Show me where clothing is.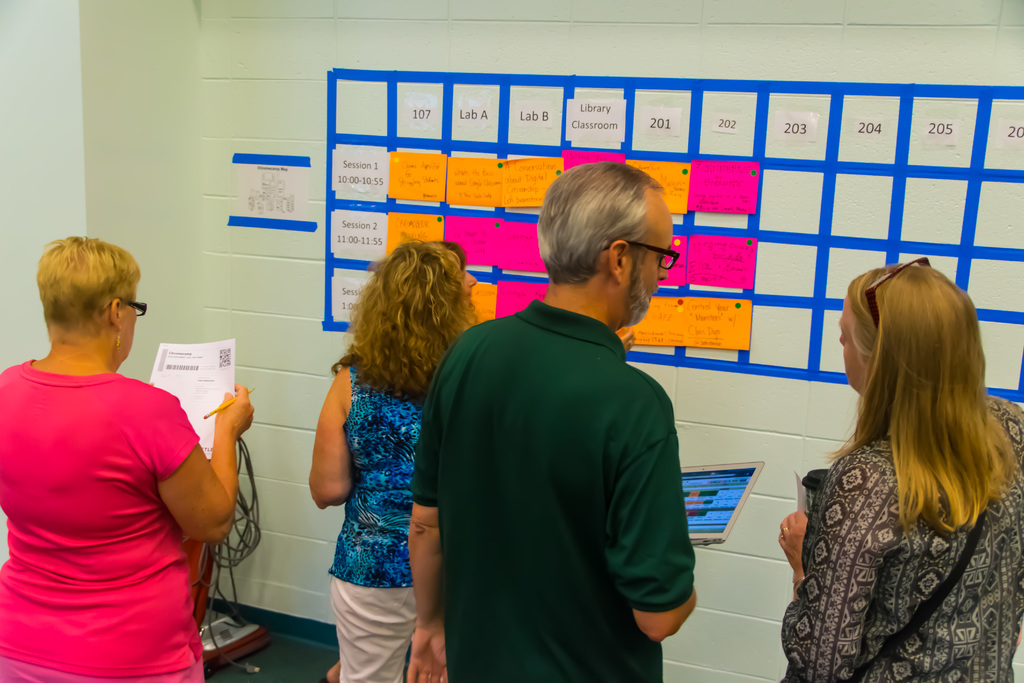
clothing is at <box>326,352,428,681</box>.
